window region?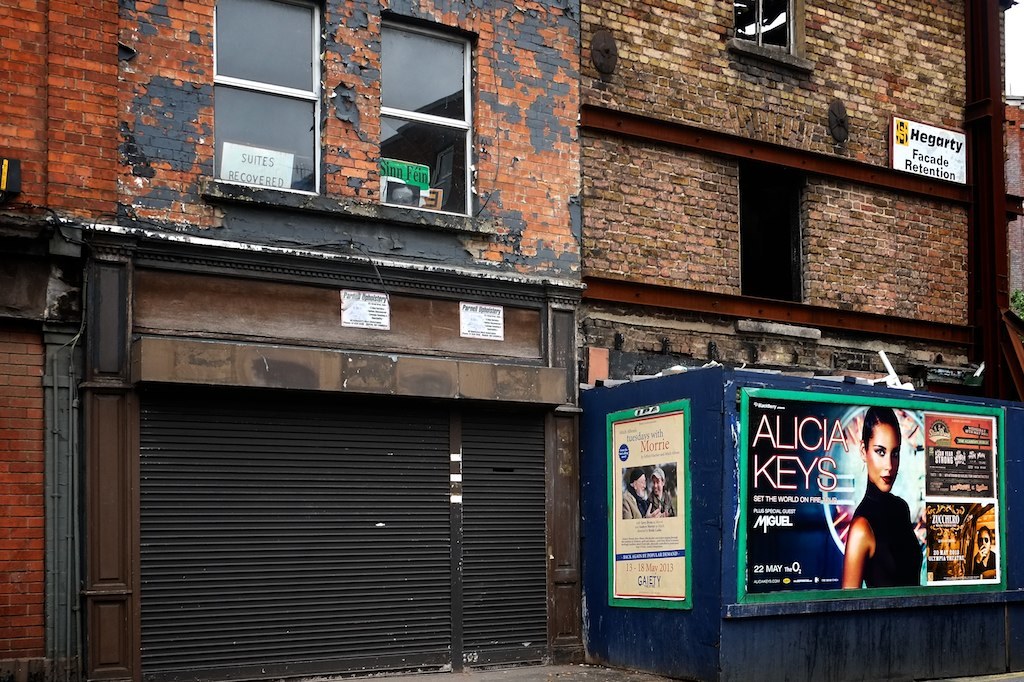
211, 0, 323, 189
